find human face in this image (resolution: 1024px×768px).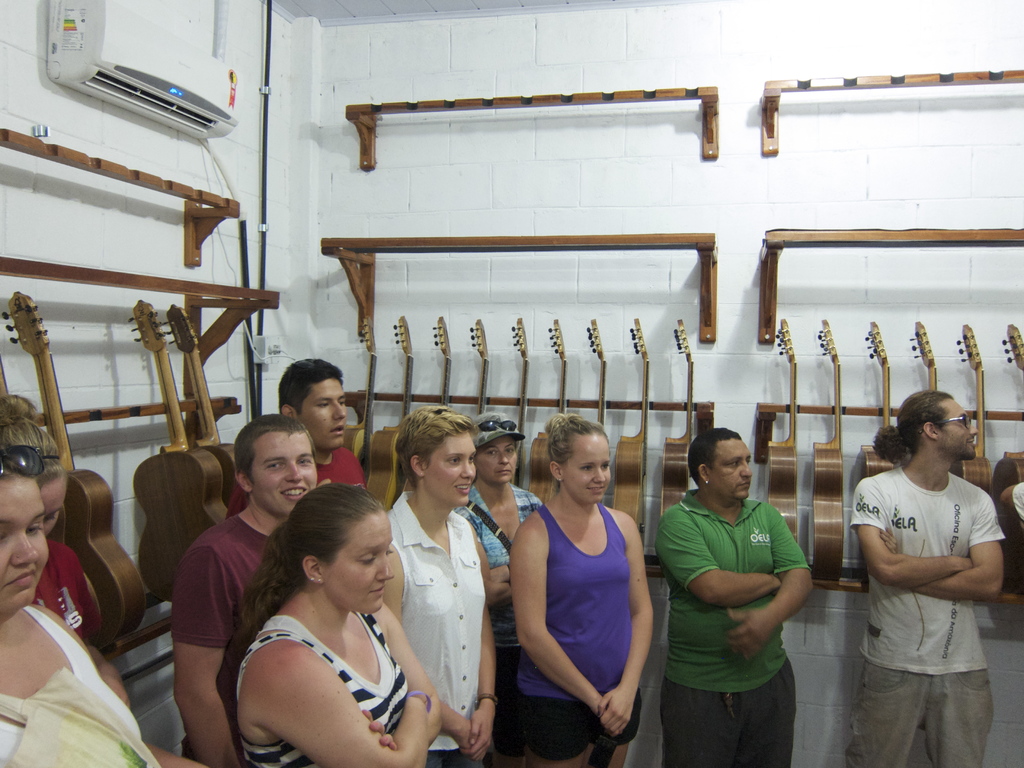
(38, 476, 66, 529).
